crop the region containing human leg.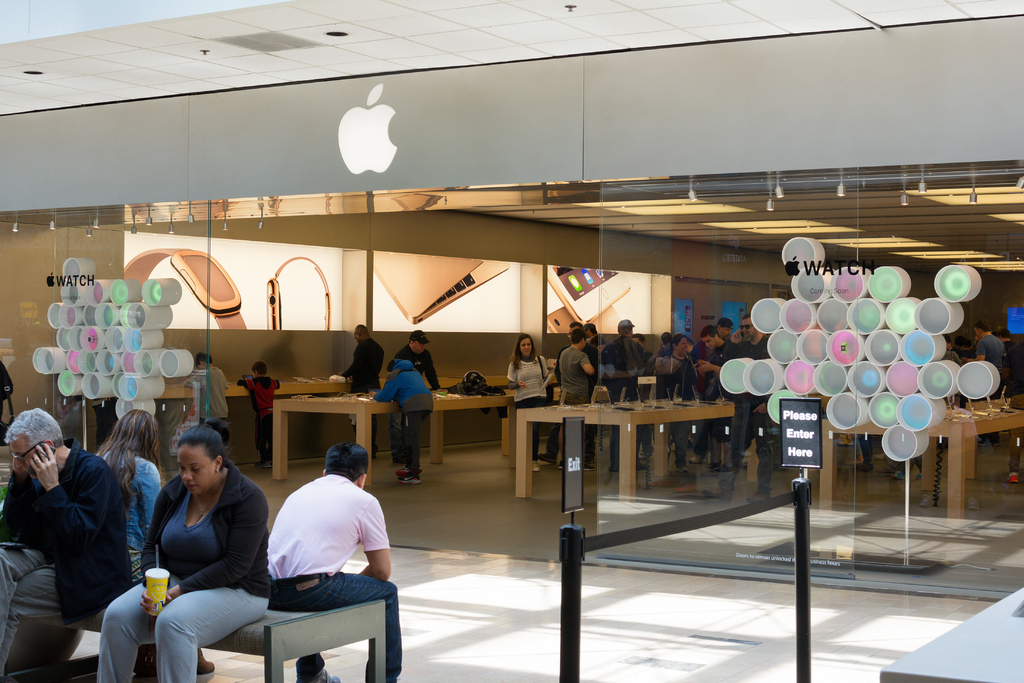
Crop region: box=[0, 566, 81, 680].
